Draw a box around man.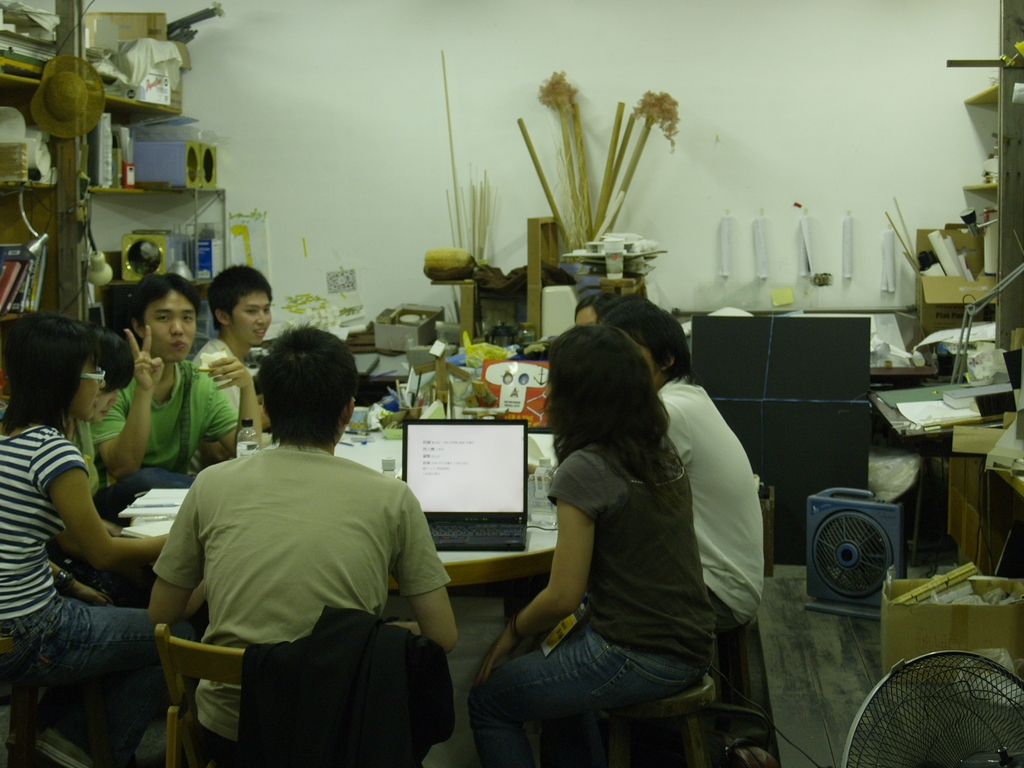
box=[140, 324, 460, 767].
